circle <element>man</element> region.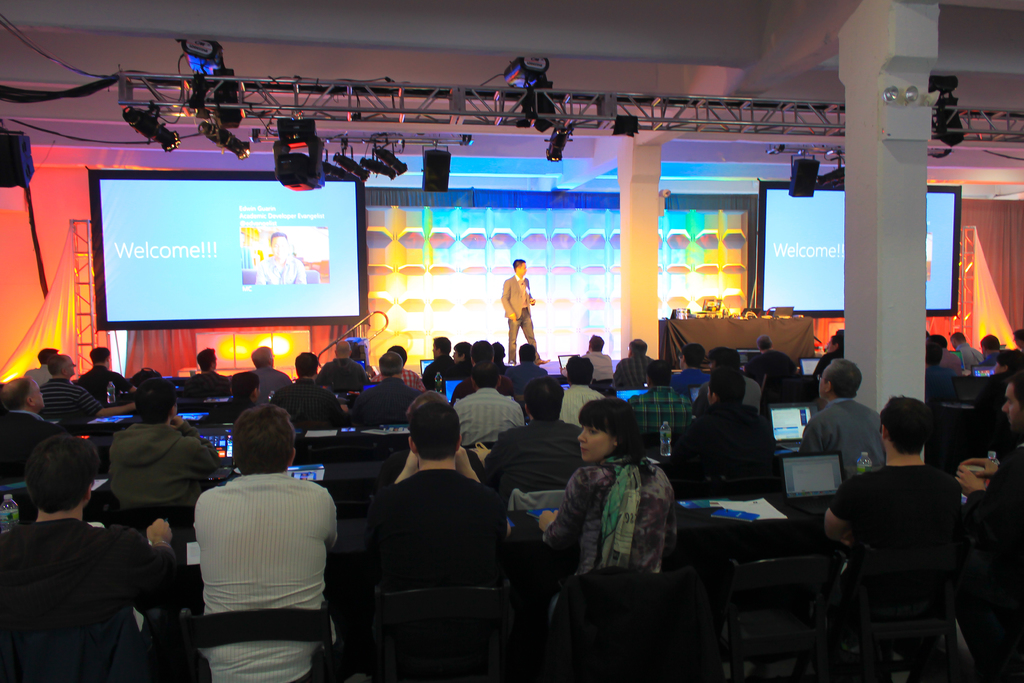
Region: box=[922, 341, 955, 399].
